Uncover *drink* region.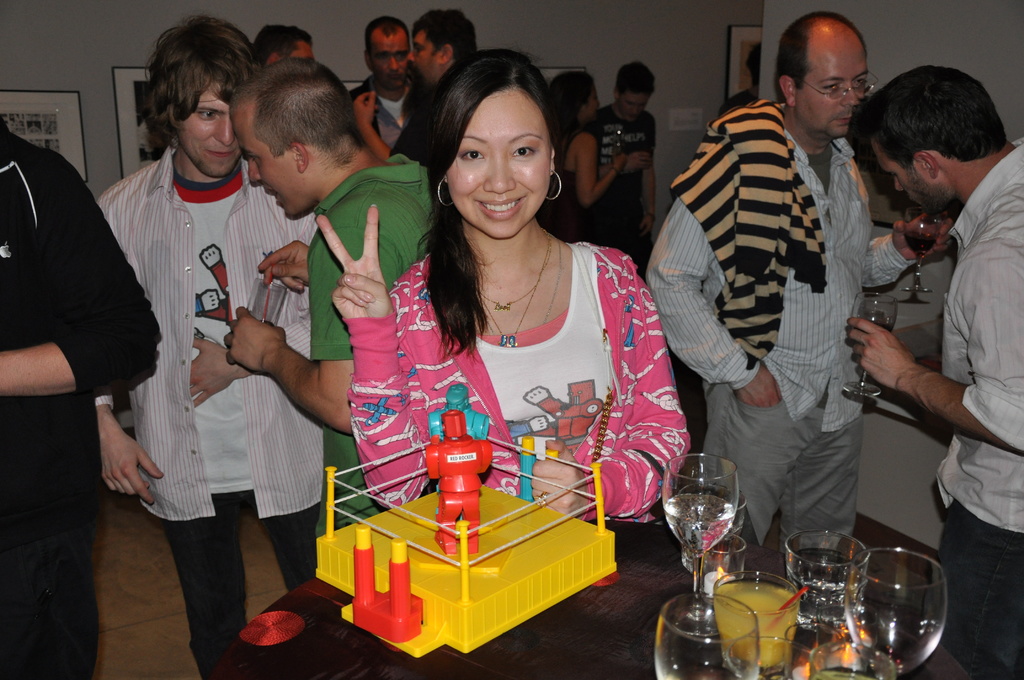
Uncovered: left=662, top=488, right=737, bottom=558.
